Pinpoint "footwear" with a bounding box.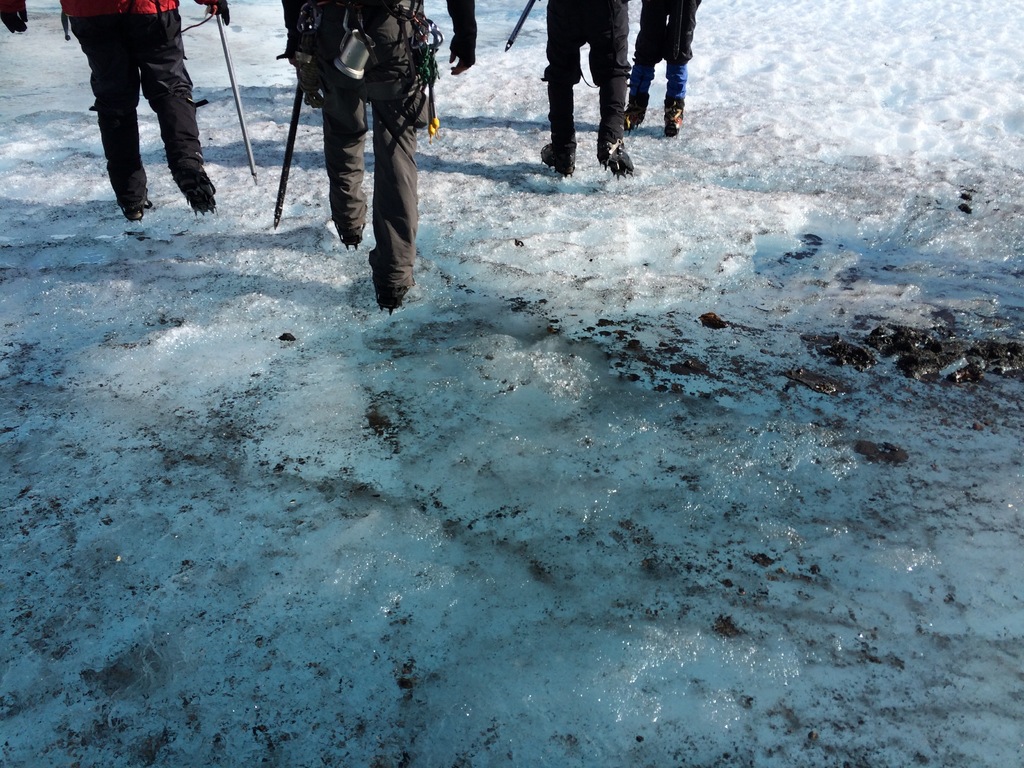
left=595, top=148, right=630, bottom=176.
